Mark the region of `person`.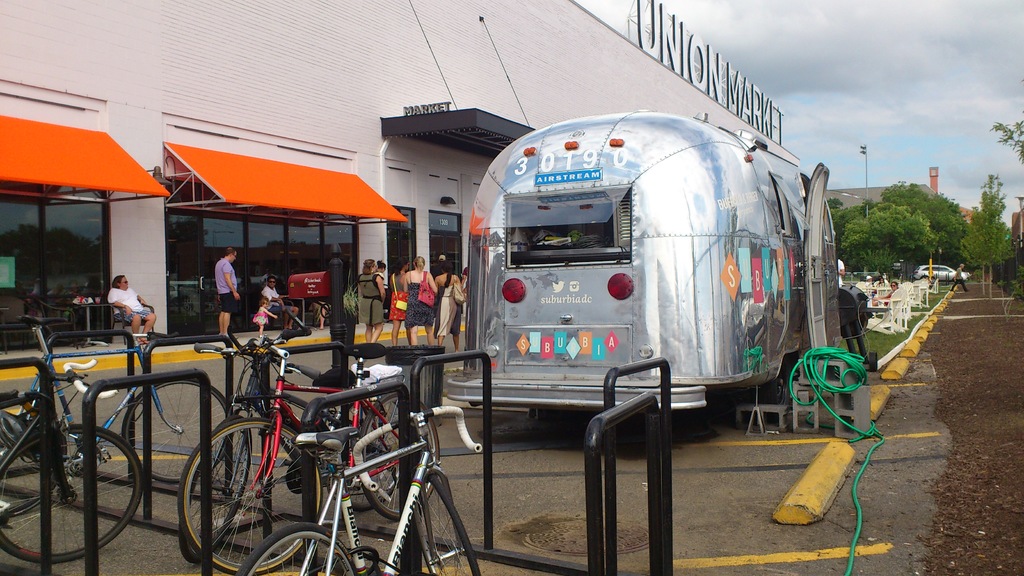
Region: 376,260,388,284.
